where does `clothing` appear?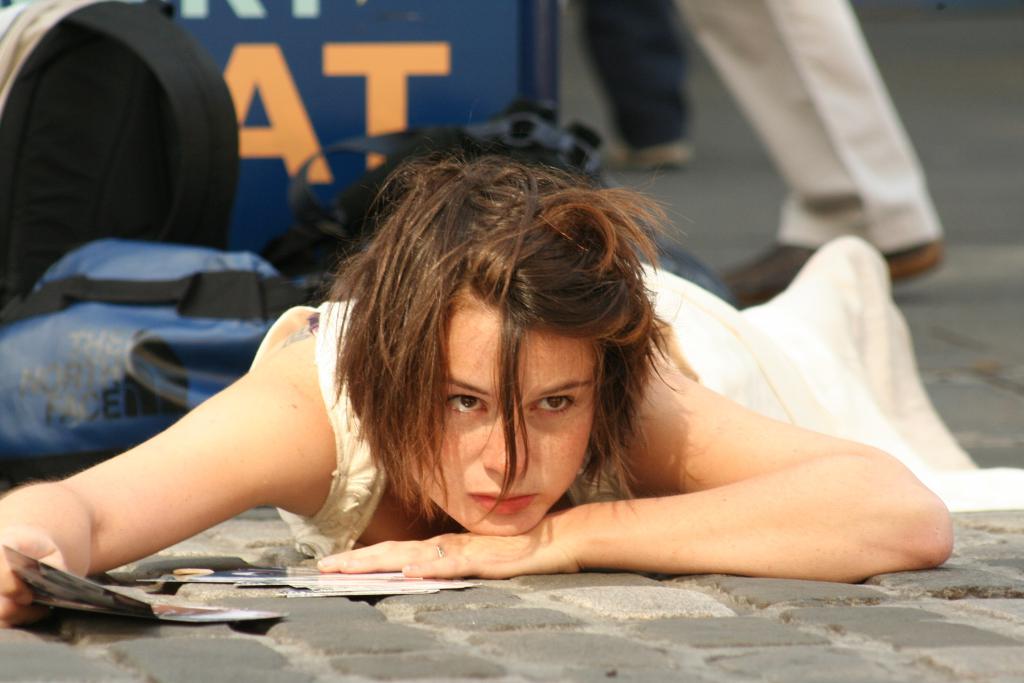
Appears at 564, 0, 694, 147.
